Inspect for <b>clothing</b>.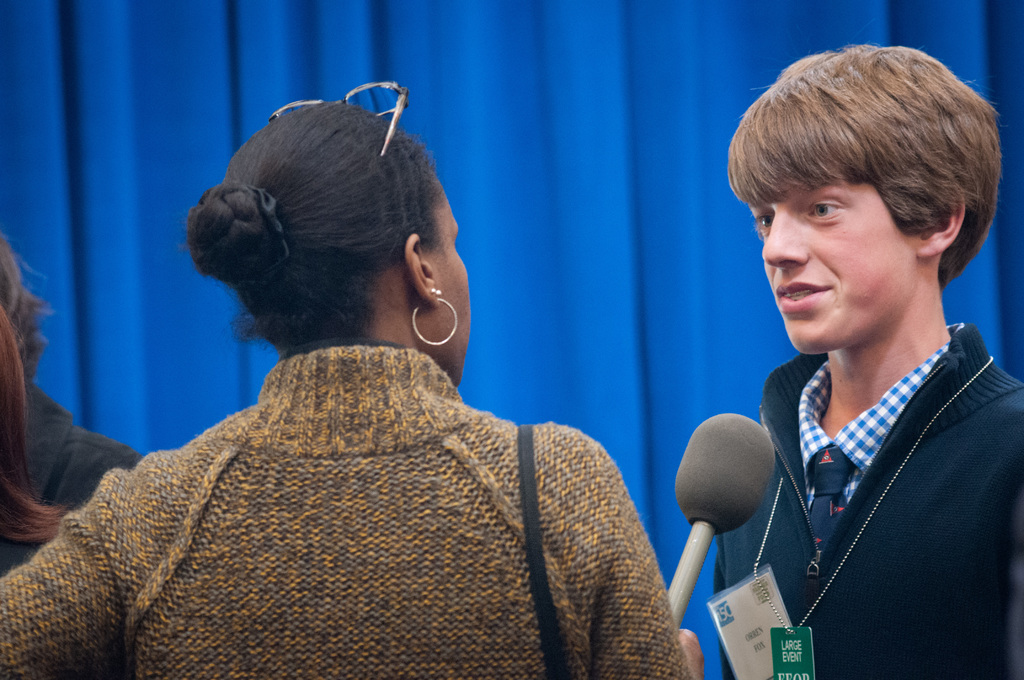
Inspection: 0 331 702 679.
